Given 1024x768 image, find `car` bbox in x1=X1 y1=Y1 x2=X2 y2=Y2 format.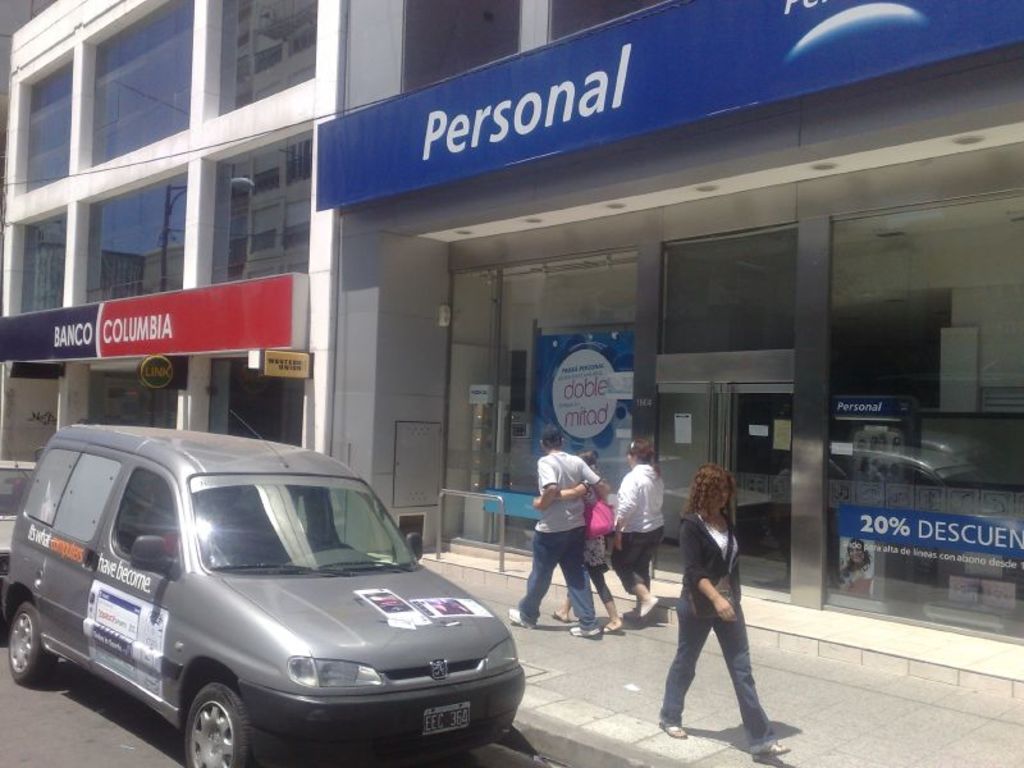
x1=776 y1=439 x2=989 y2=502.
